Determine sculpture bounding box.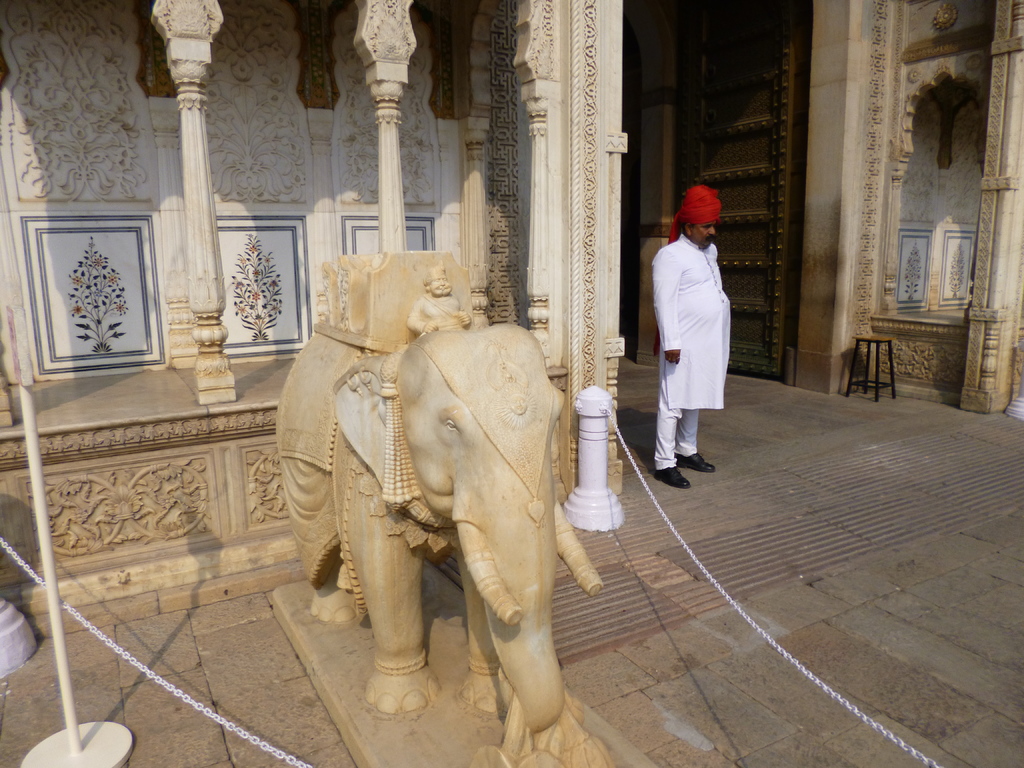
Determined: x1=13 y1=461 x2=218 y2=558.
